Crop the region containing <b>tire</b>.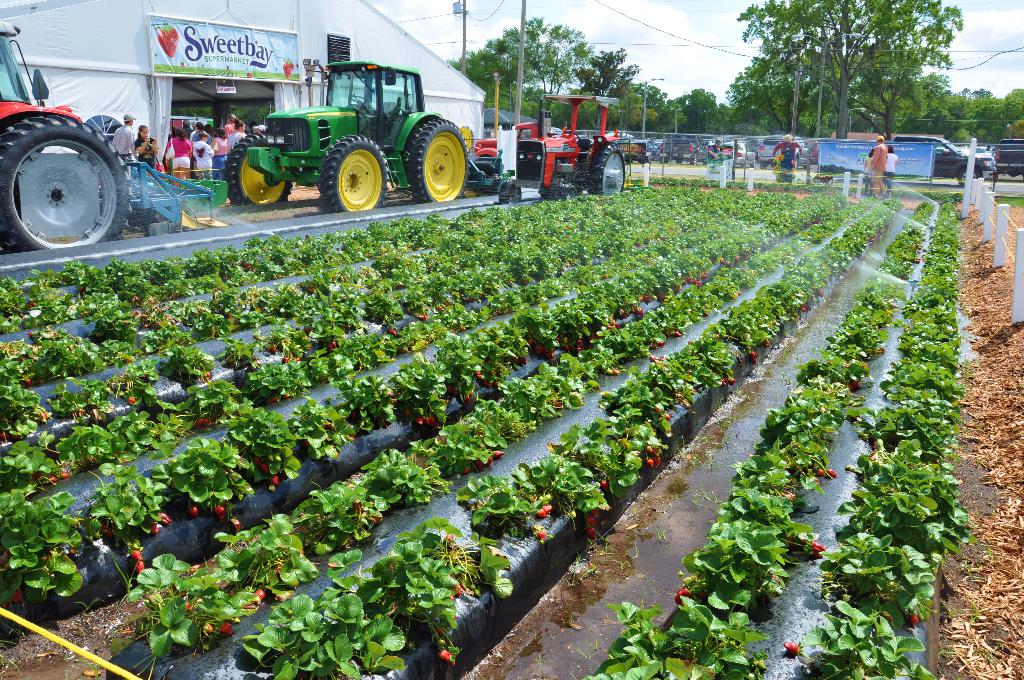
Crop region: [left=689, top=152, right=698, bottom=169].
